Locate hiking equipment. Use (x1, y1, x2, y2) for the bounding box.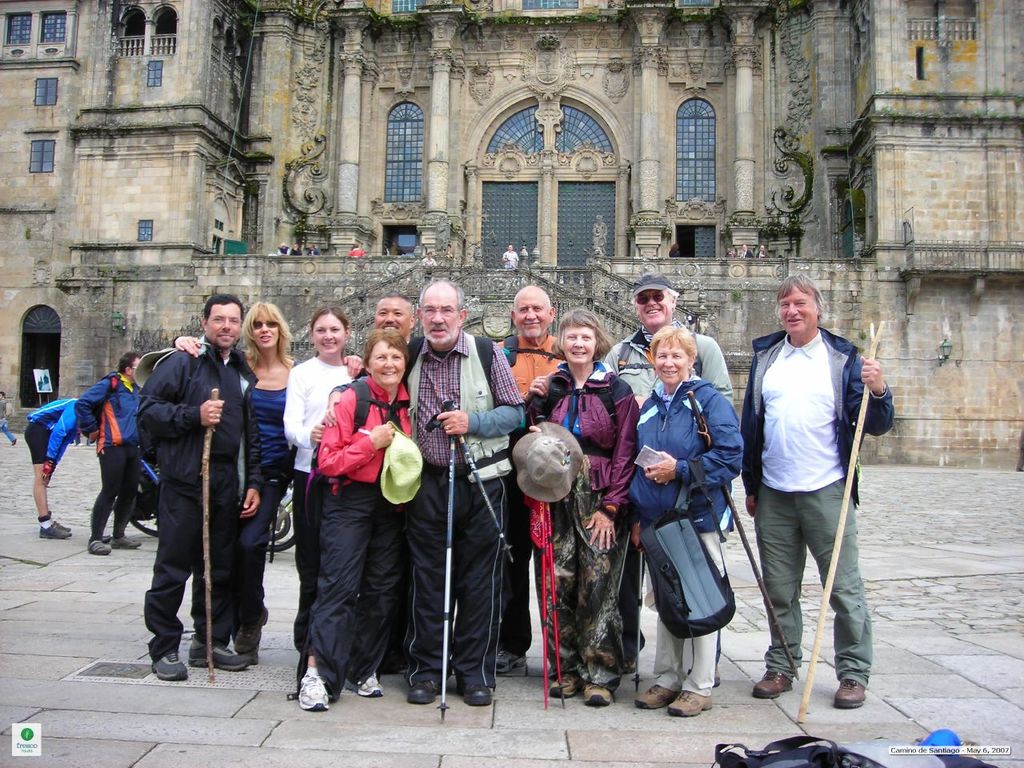
(303, 383, 411, 527).
